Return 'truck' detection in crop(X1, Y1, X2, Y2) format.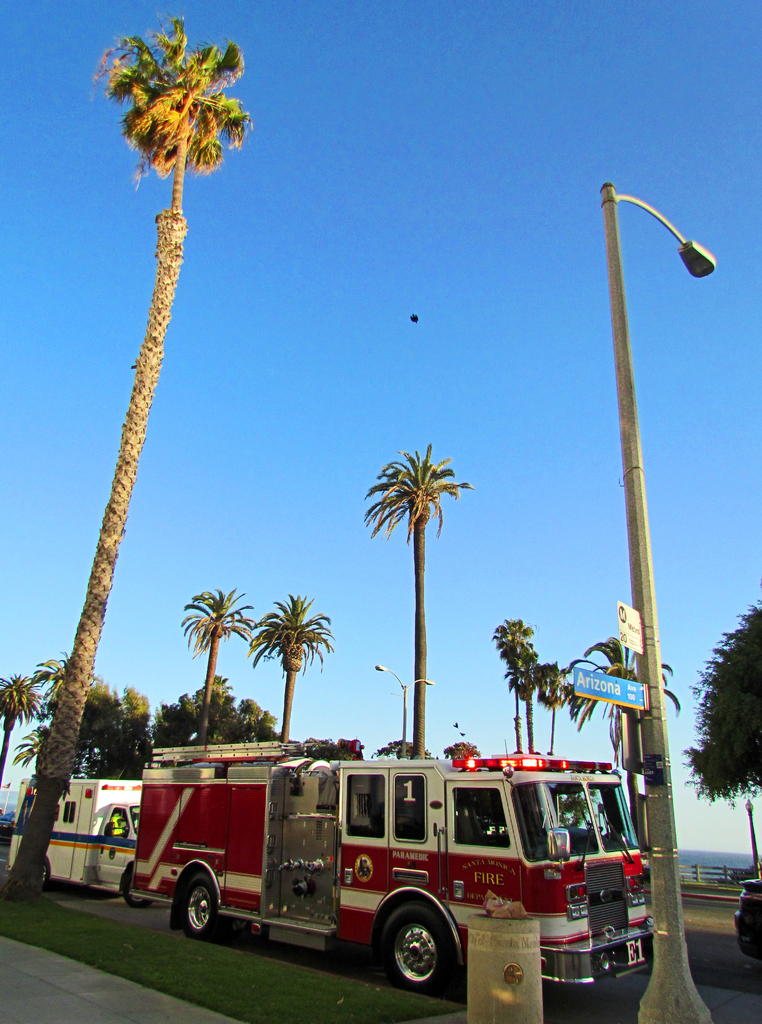
crop(7, 780, 138, 895).
